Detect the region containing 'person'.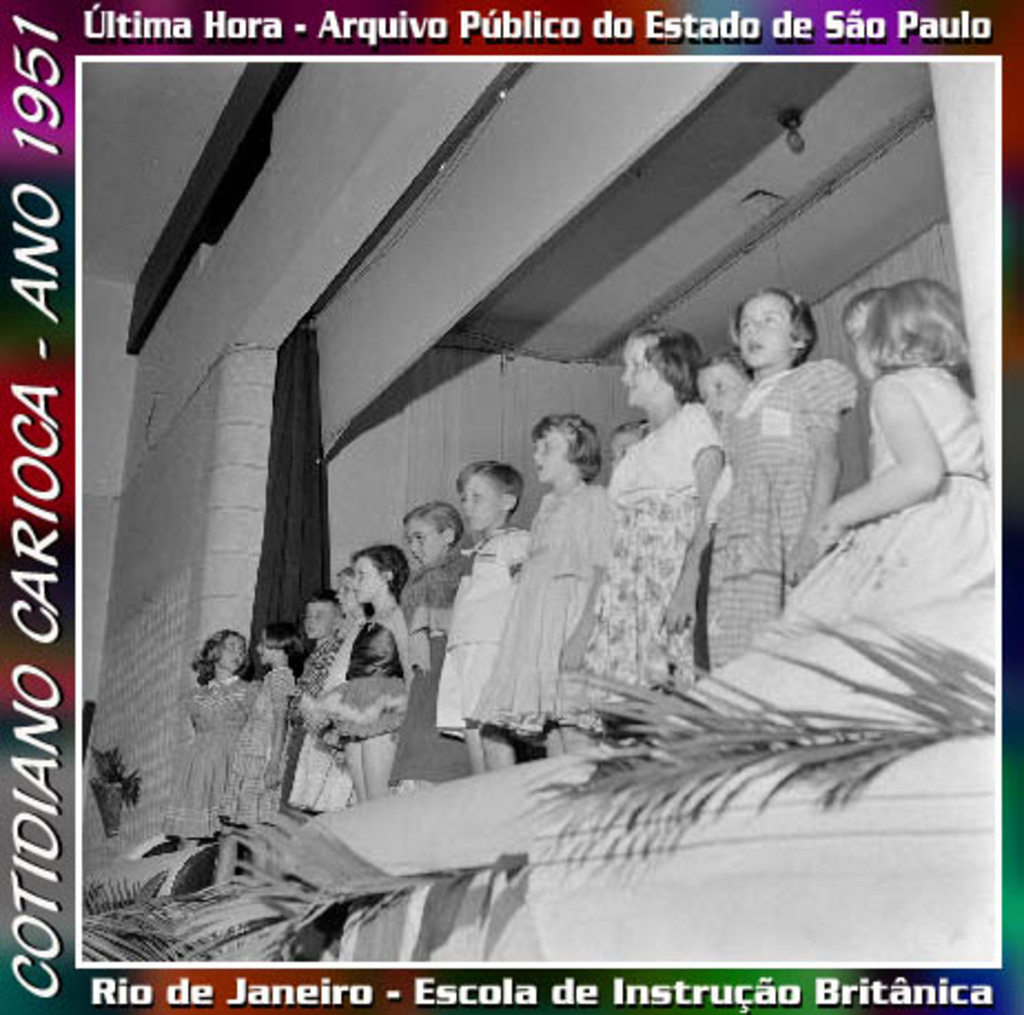
[703,284,860,674].
